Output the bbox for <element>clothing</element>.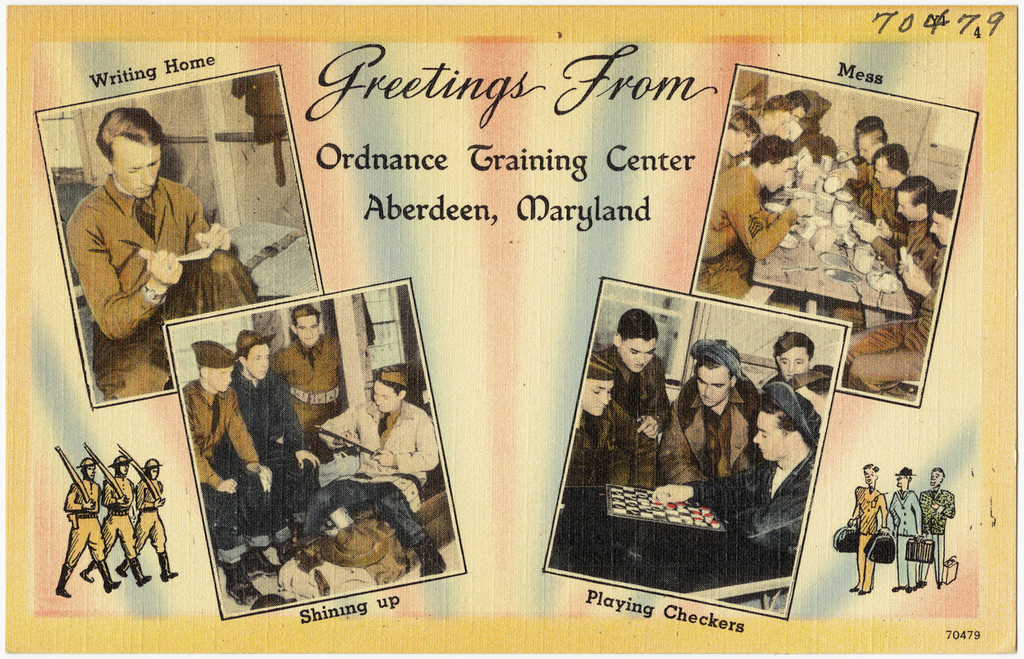
rect(51, 139, 236, 323).
